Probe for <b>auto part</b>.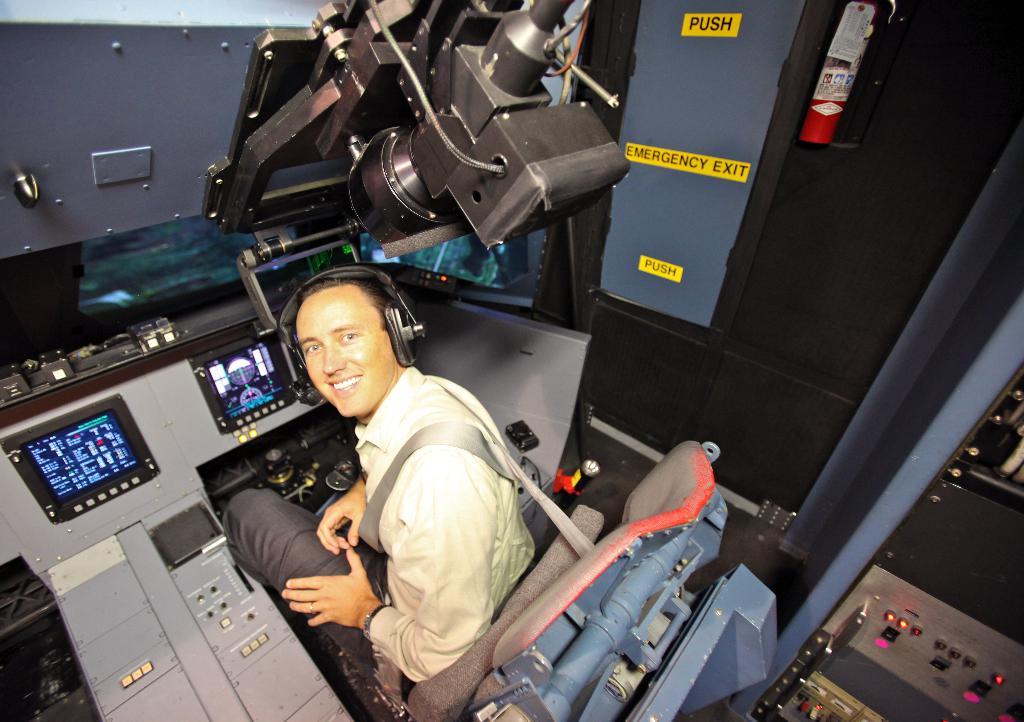
Probe result: locate(116, 497, 342, 721).
